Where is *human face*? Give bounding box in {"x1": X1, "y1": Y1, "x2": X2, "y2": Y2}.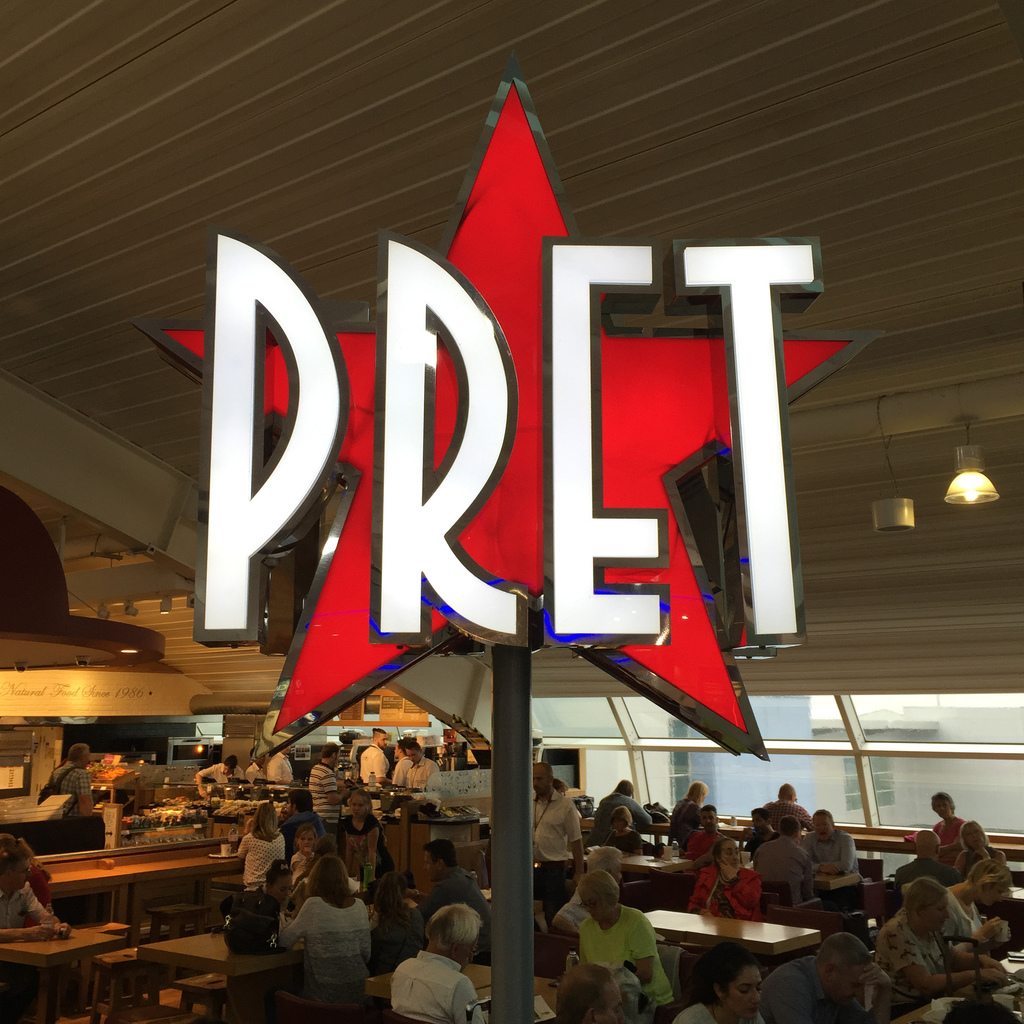
{"x1": 333, "y1": 750, "x2": 342, "y2": 767}.
